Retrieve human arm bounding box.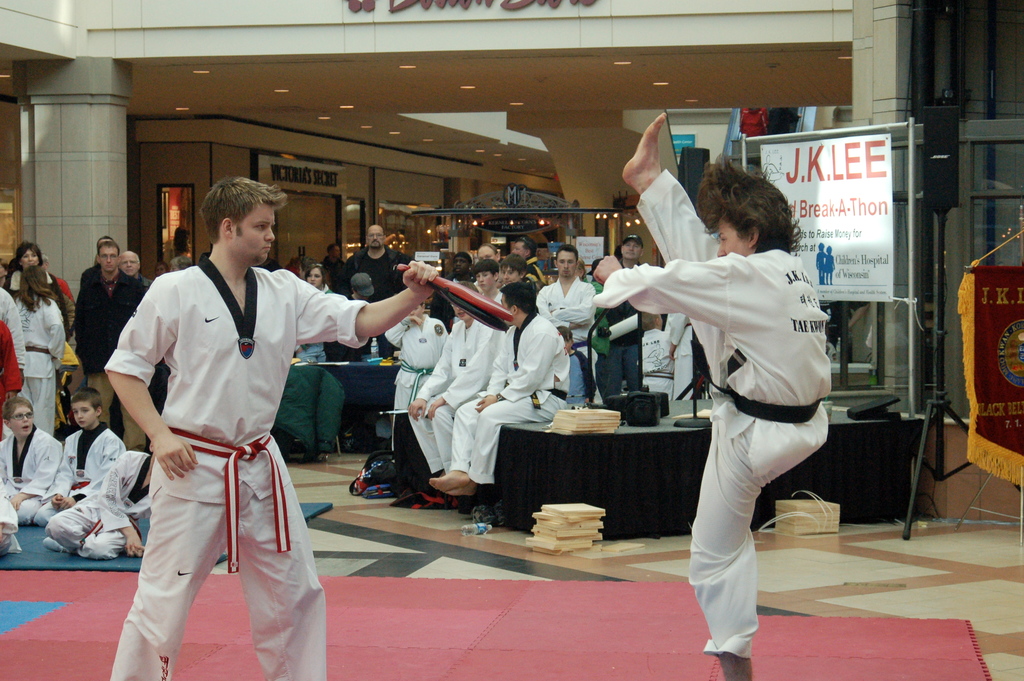
Bounding box: crop(474, 318, 548, 411).
